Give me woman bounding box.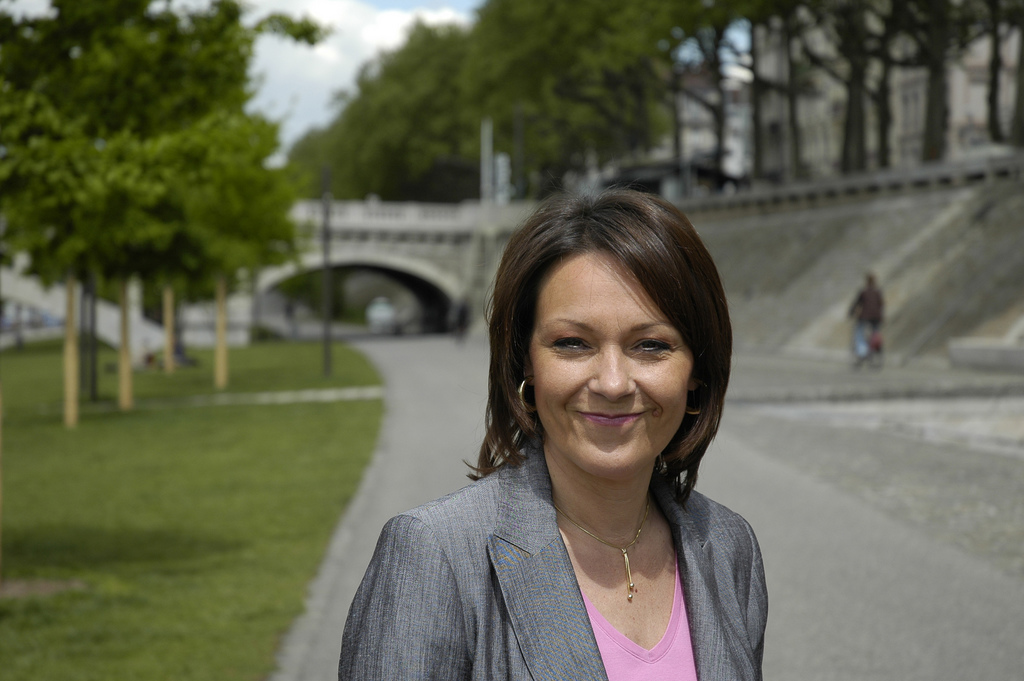
bbox(341, 184, 800, 678).
